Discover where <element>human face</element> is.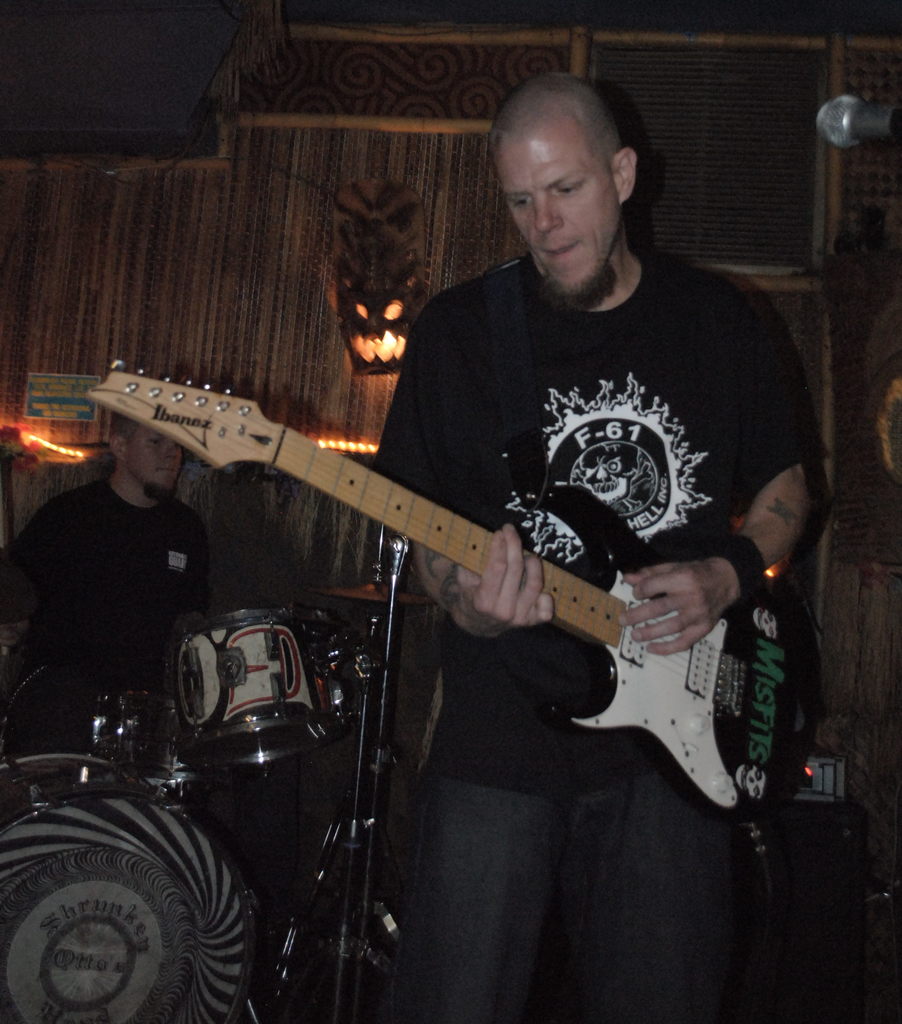
Discovered at bbox=(494, 124, 625, 288).
